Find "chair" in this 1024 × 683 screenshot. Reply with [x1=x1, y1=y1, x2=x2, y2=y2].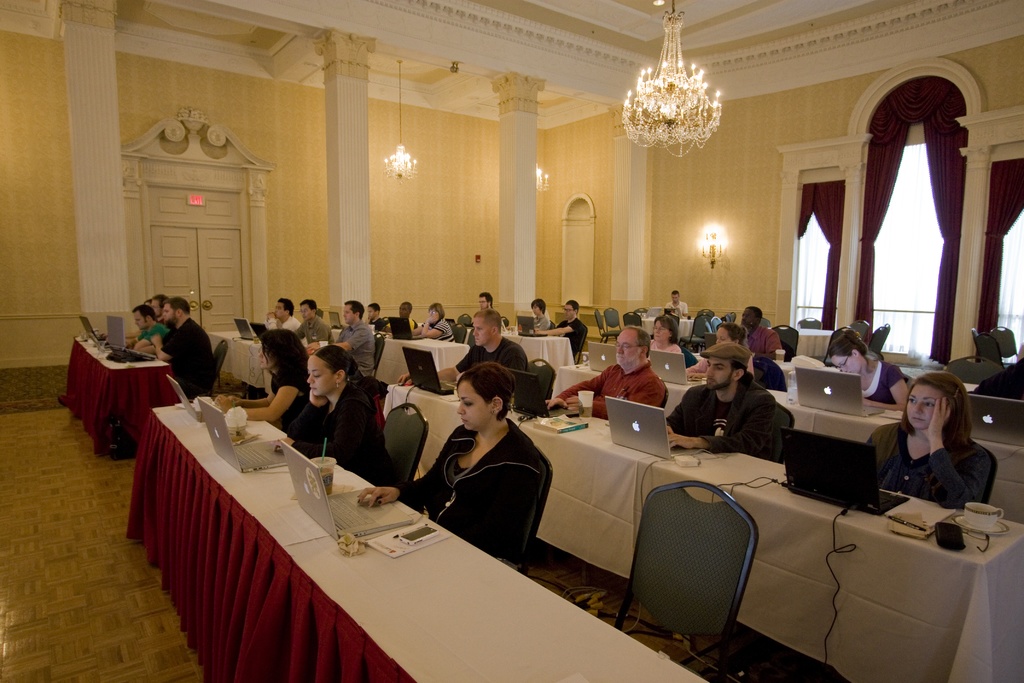
[x1=860, y1=325, x2=880, y2=357].
